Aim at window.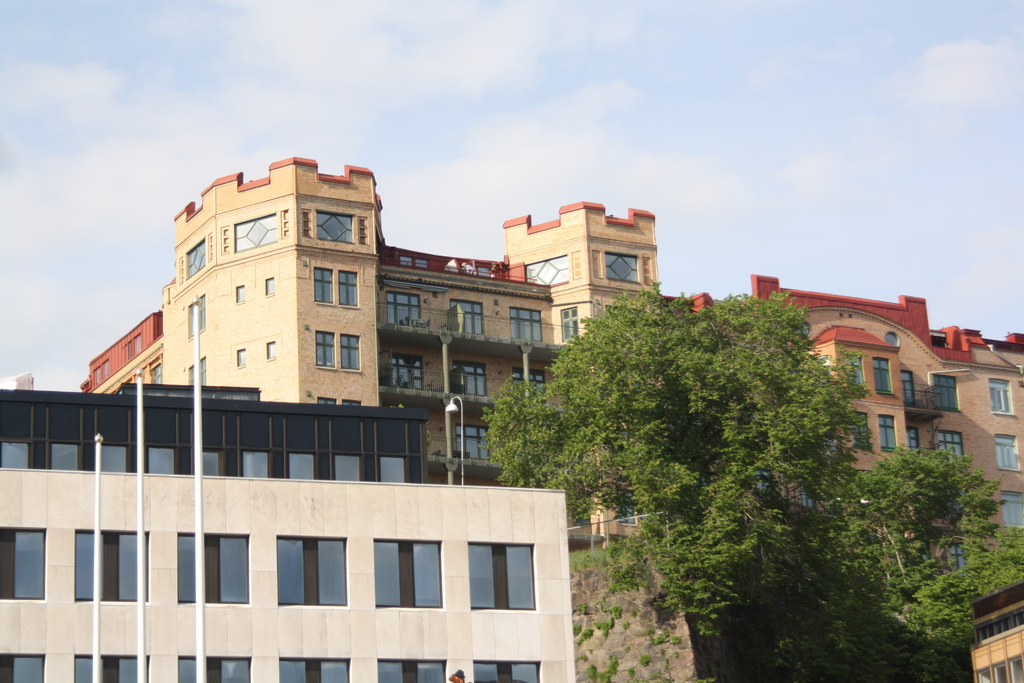
Aimed at 875/418/901/451.
